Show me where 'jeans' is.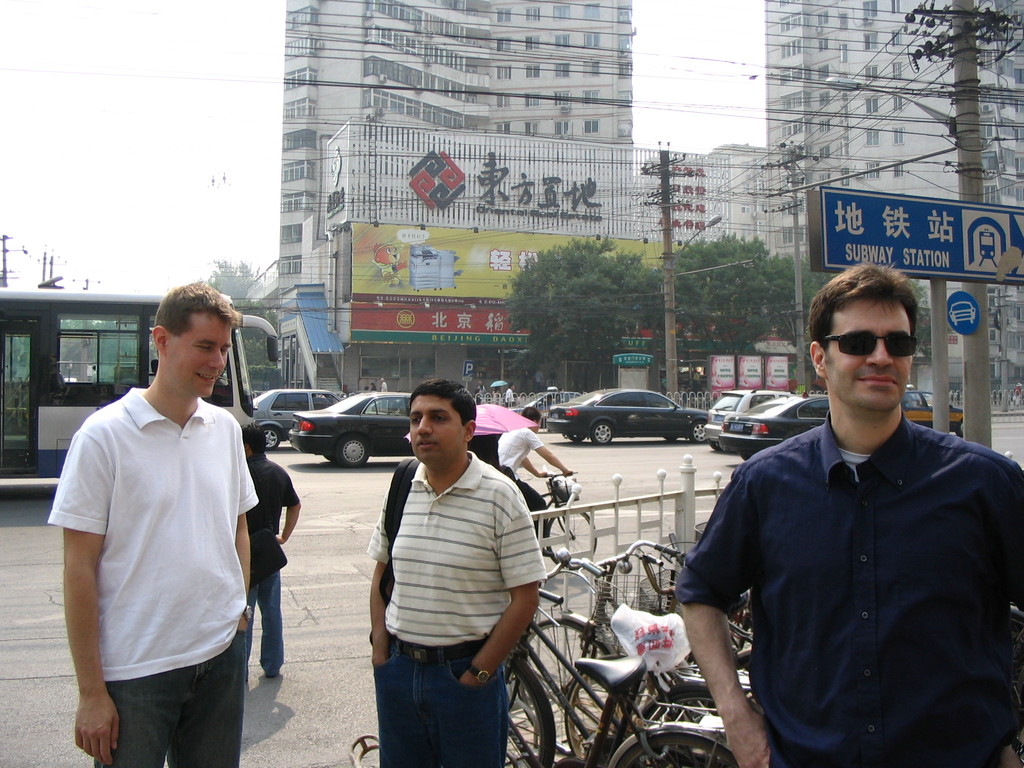
'jeans' is at bbox=[248, 567, 283, 681].
